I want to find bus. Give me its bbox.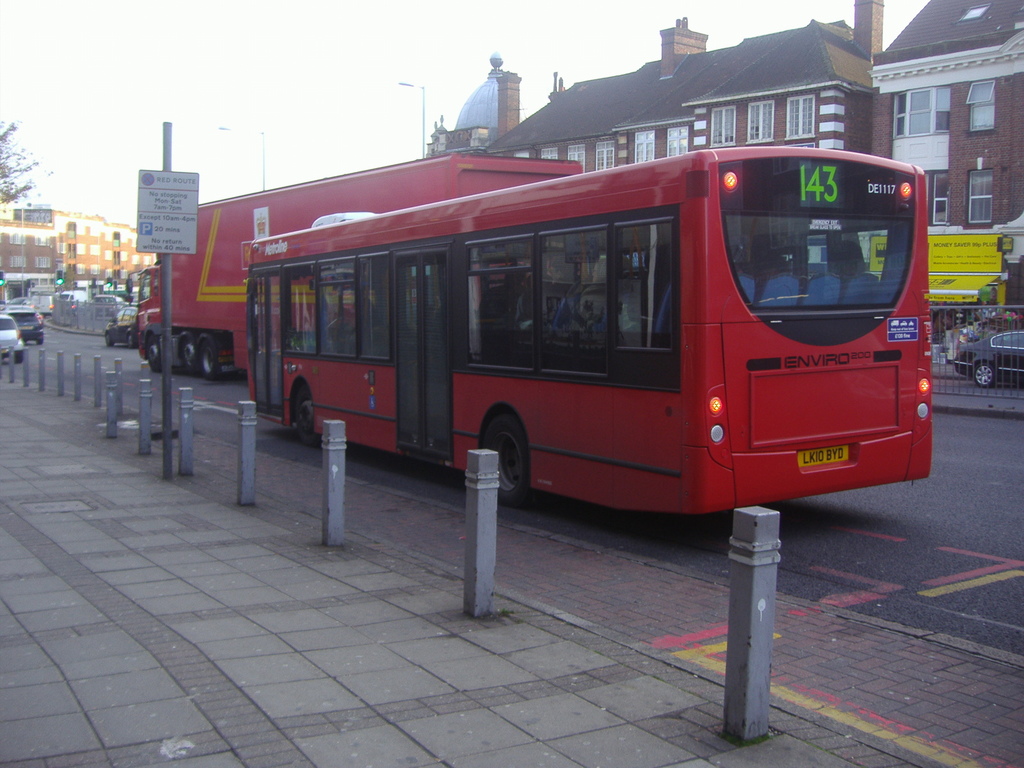
247,144,932,509.
